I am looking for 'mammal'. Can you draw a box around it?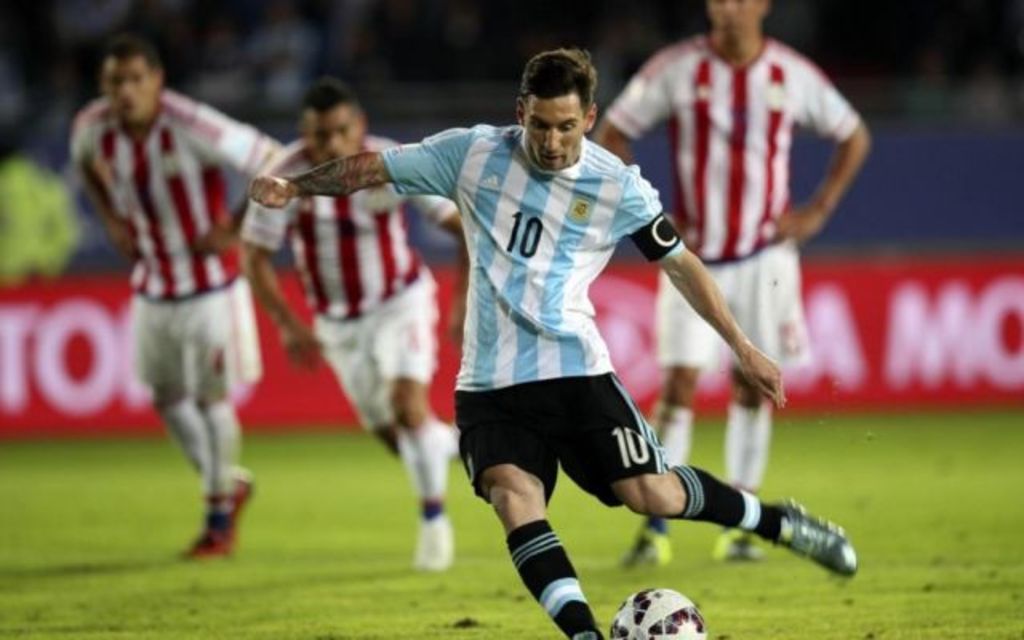
Sure, the bounding box is bbox(237, 78, 472, 570).
